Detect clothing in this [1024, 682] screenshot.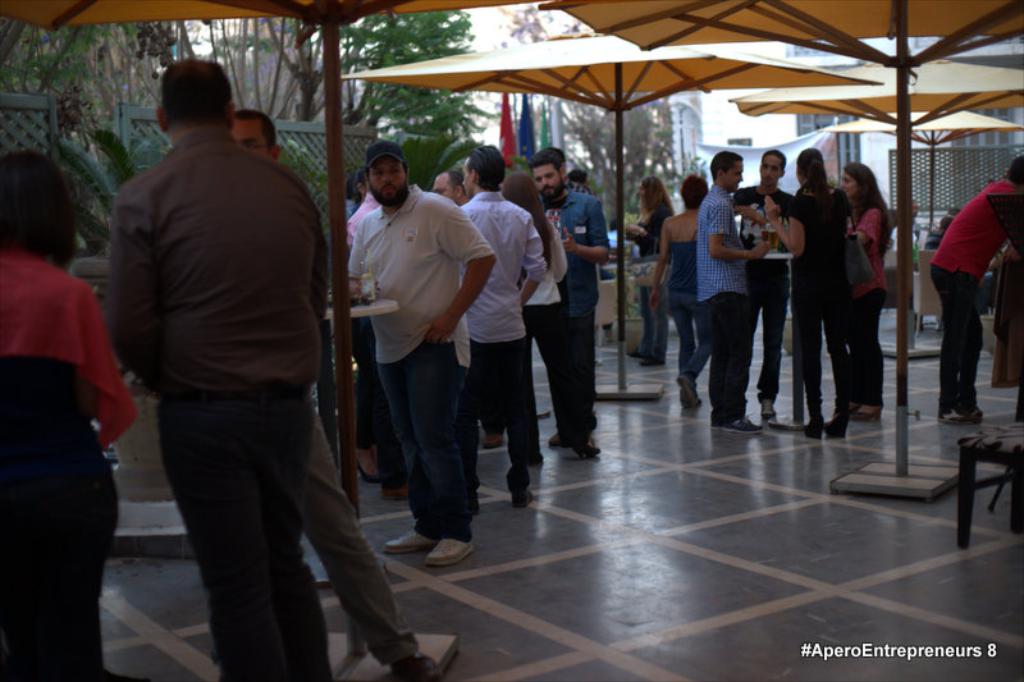
Detection: <region>788, 186, 849, 415</region>.
